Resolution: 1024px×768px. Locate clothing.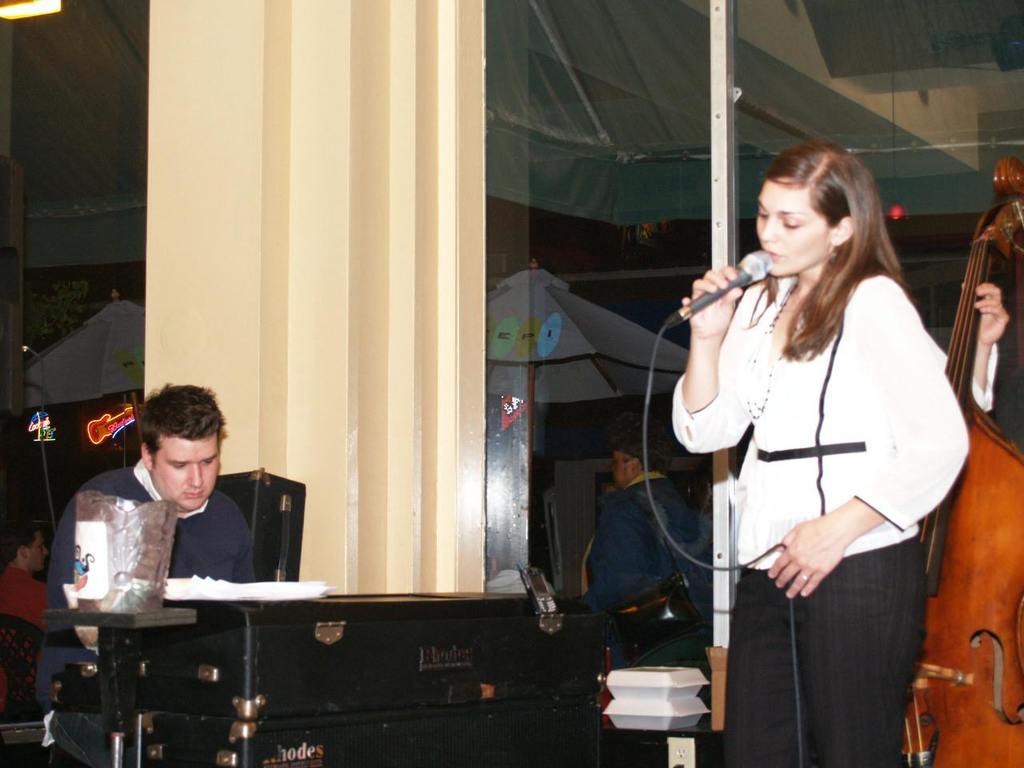
0:562:50:714.
